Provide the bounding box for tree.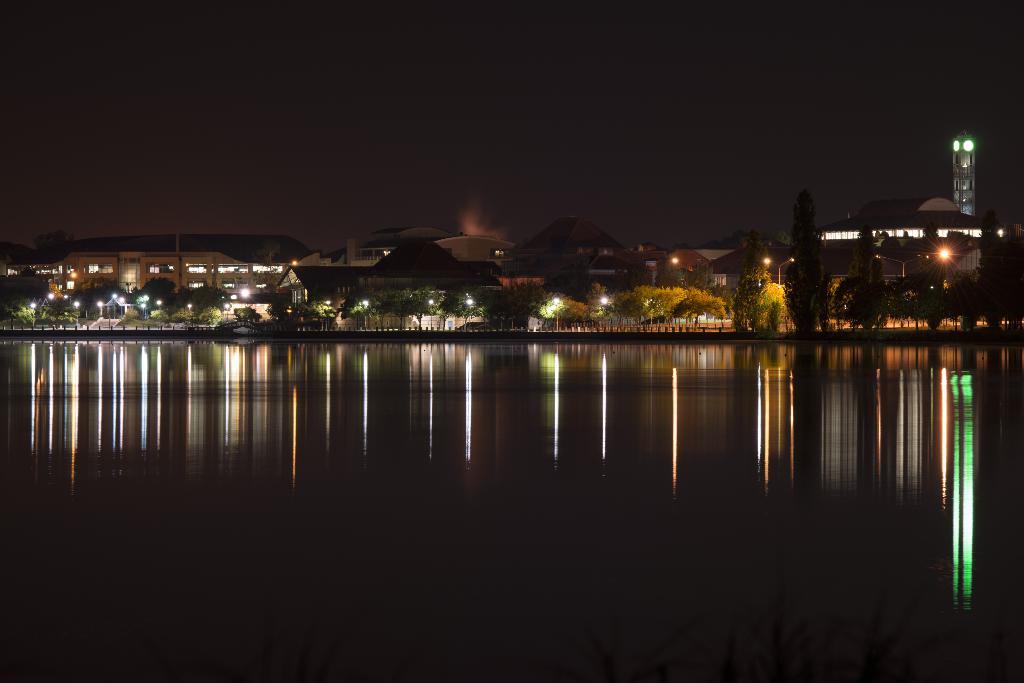
532/286/583/327.
